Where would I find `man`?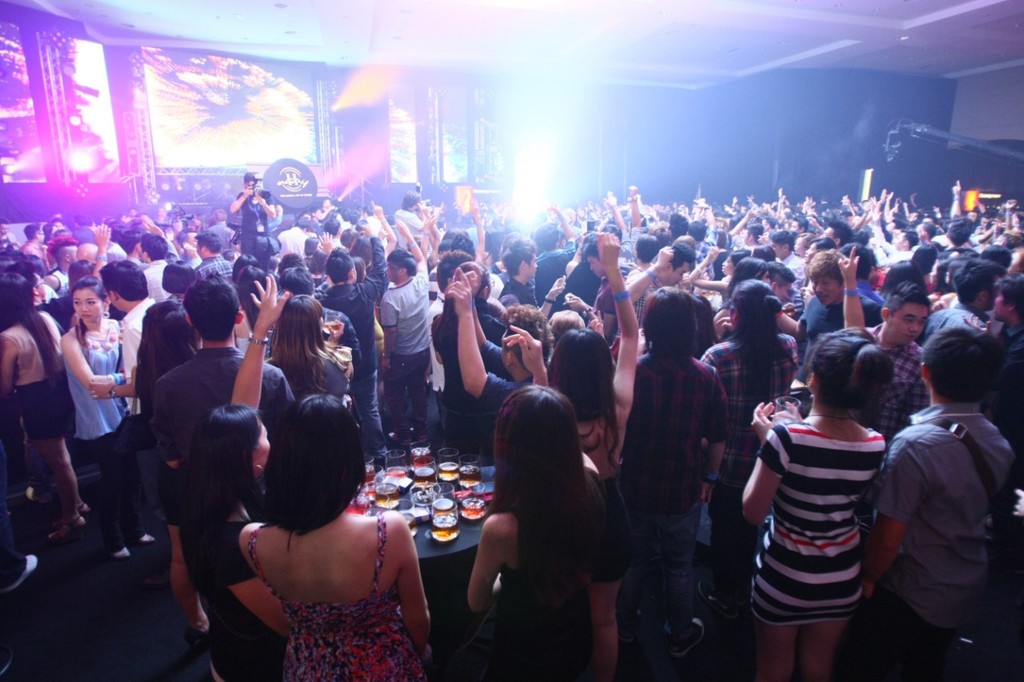
At <box>306,207,326,233</box>.
